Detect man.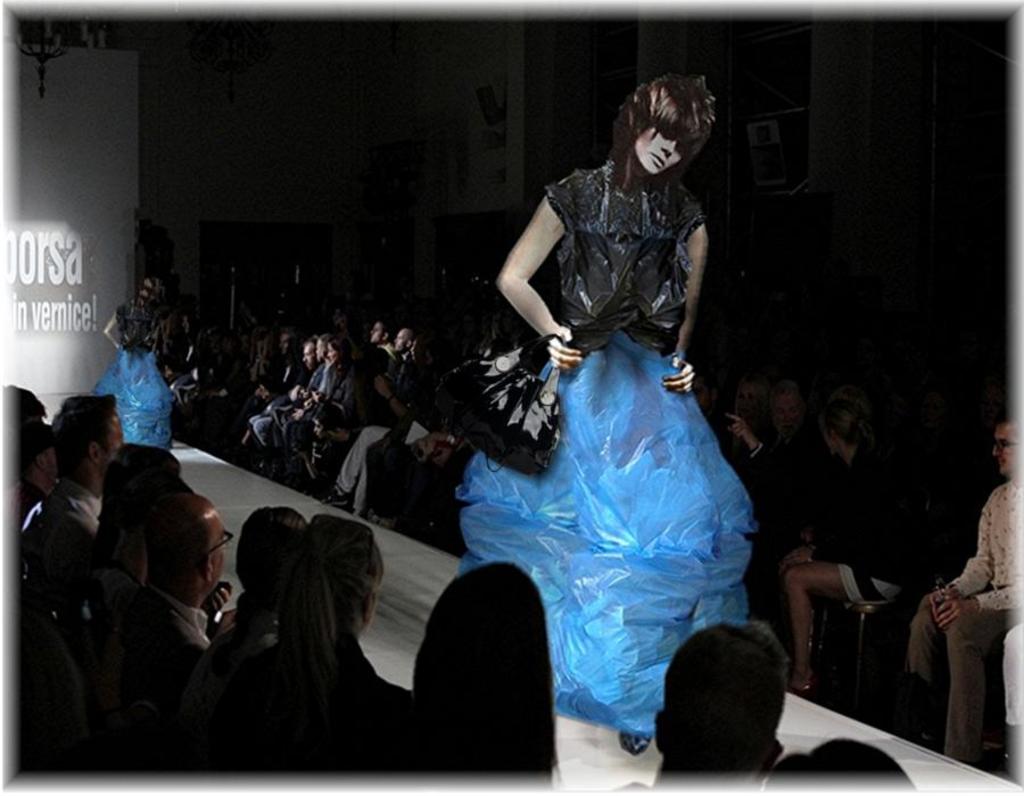
Detected at (40, 428, 193, 658).
